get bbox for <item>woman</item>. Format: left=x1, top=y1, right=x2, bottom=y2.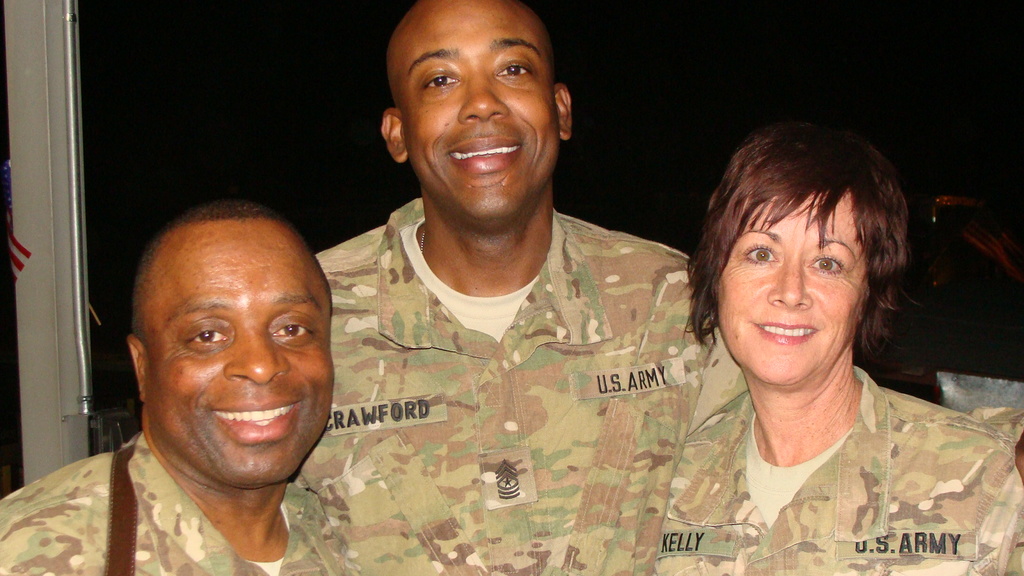
left=596, top=132, right=1000, bottom=573.
